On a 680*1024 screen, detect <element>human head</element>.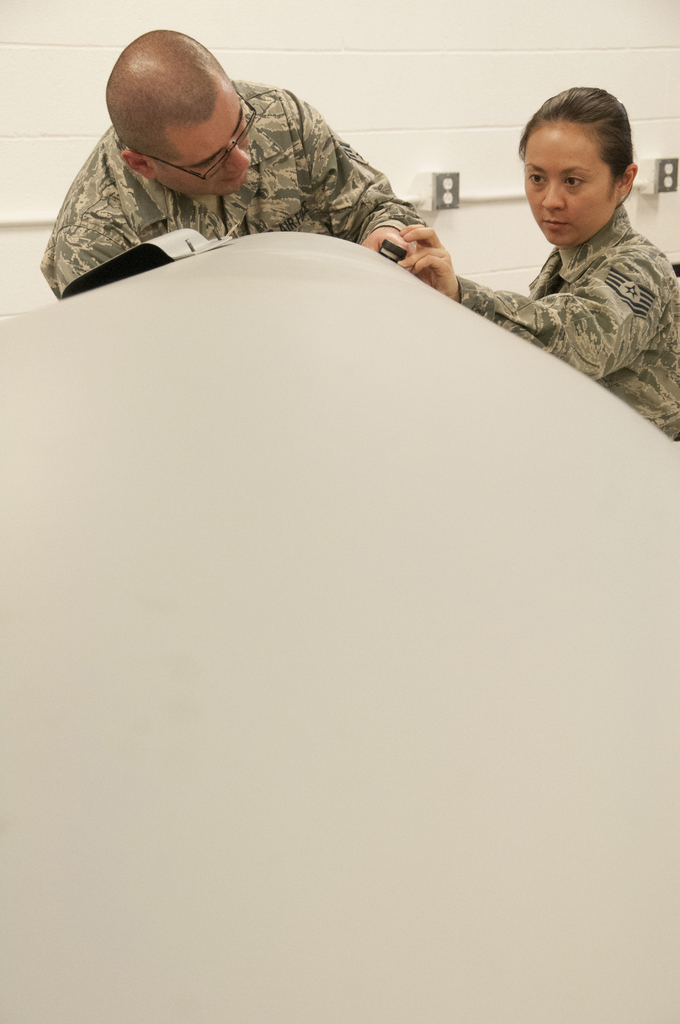
{"x1": 102, "y1": 31, "x2": 252, "y2": 197}.
